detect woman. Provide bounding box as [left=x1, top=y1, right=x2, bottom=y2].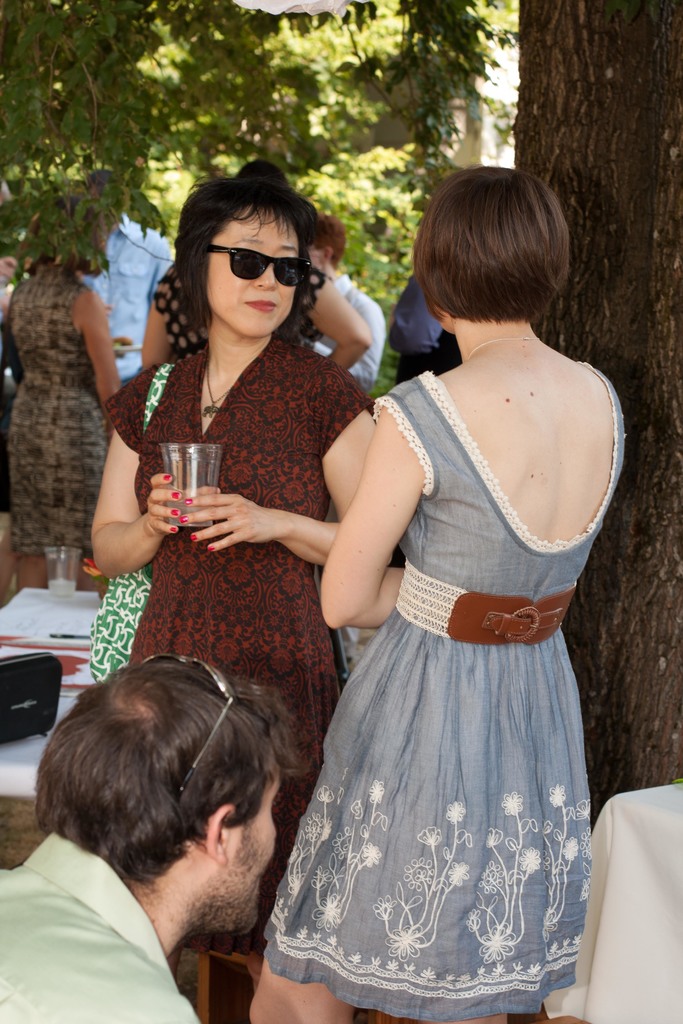
[left=247, top=169, right=625, bottom=1023].
